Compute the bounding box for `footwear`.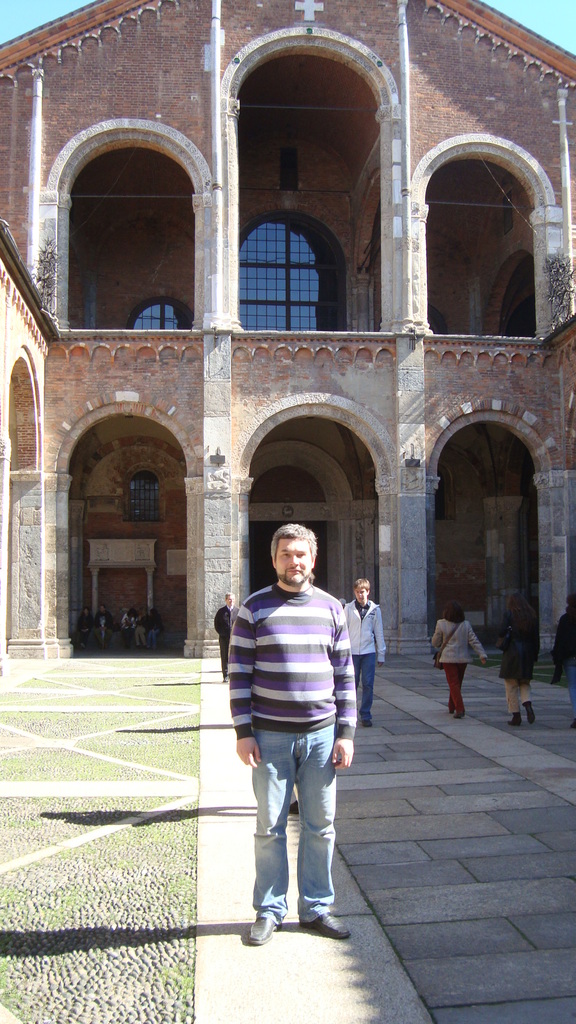
l=363, t=719, r=373, b=730.
